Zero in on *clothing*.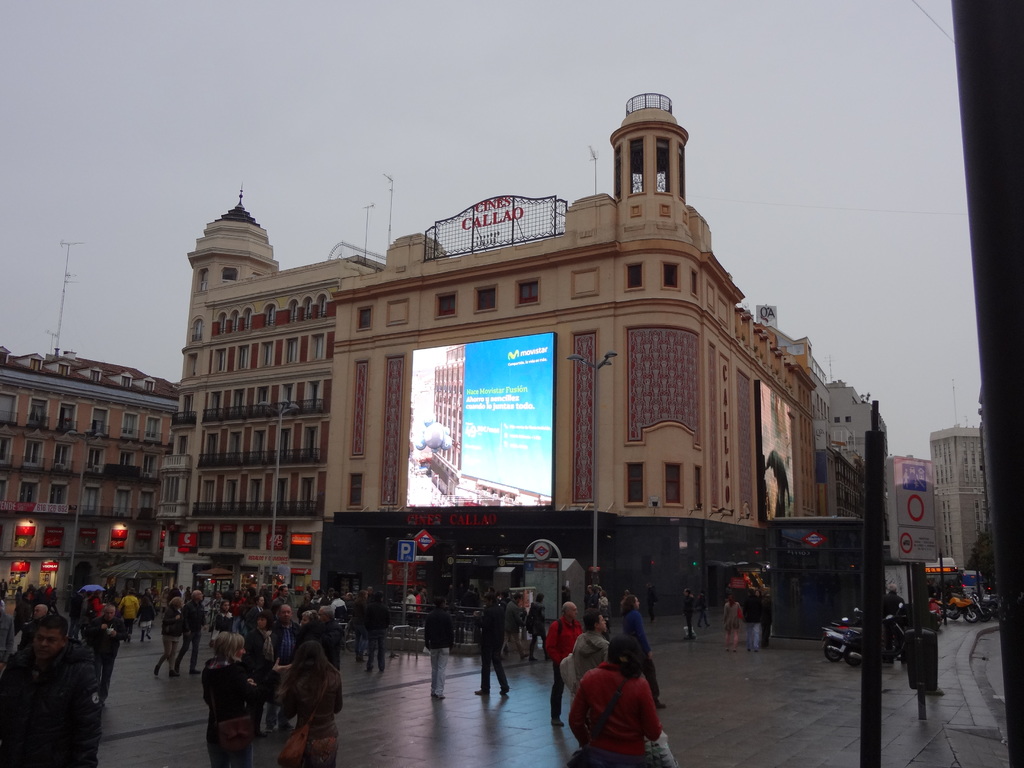
Zeroed in: select_region(159, 590, 168, 602).
